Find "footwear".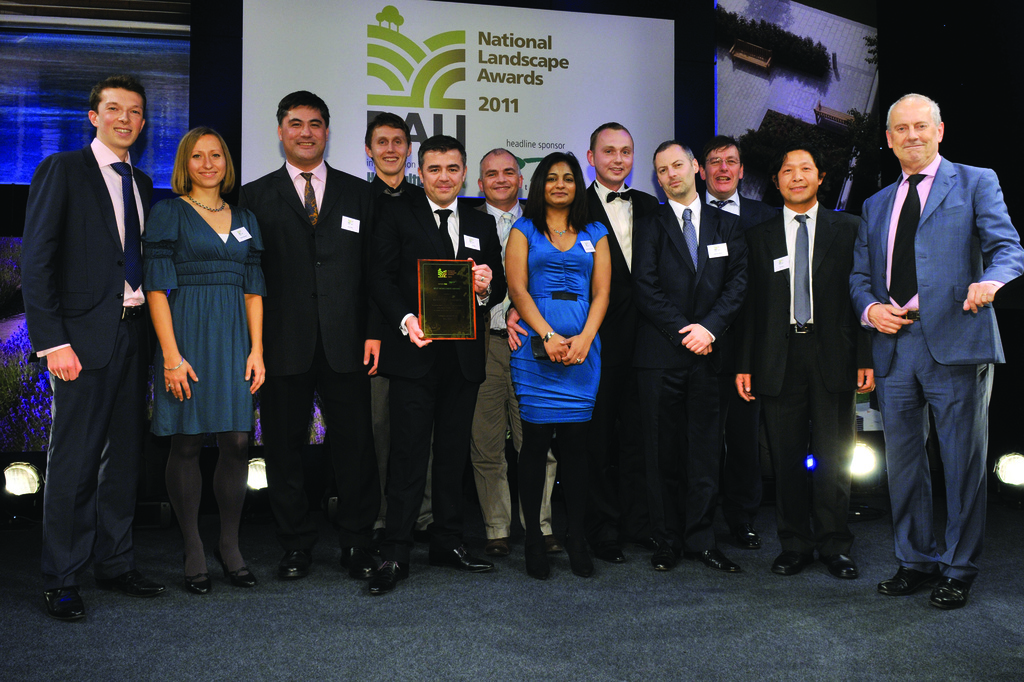
x1=43, y1=588, x2=86, y2=617.
